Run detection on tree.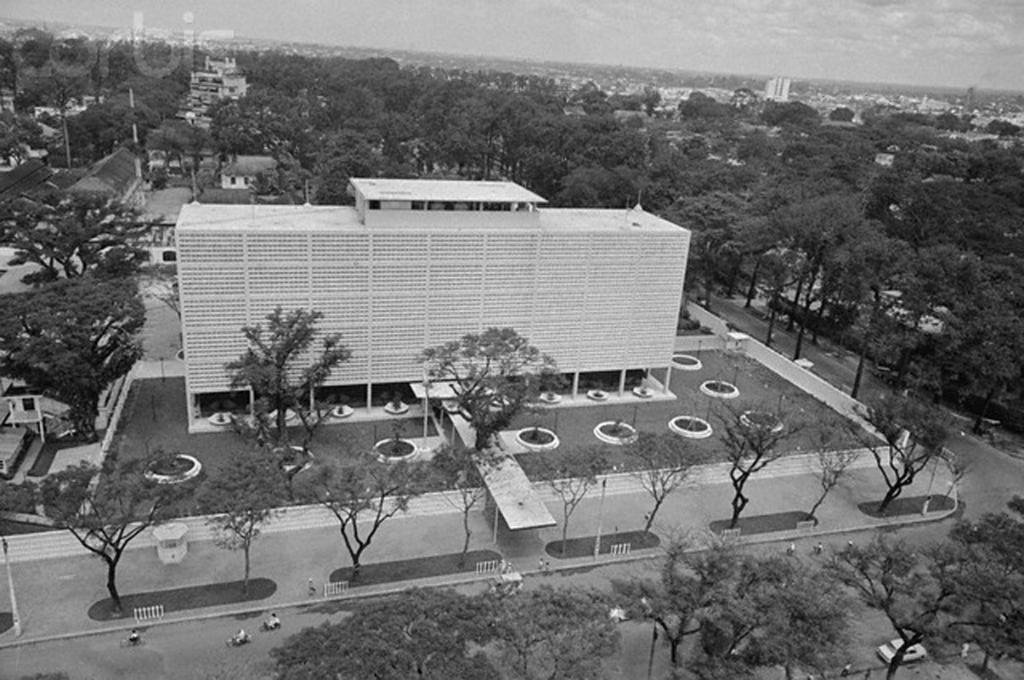
Result: x1=0, y1=192, x2=178, y2=290.
